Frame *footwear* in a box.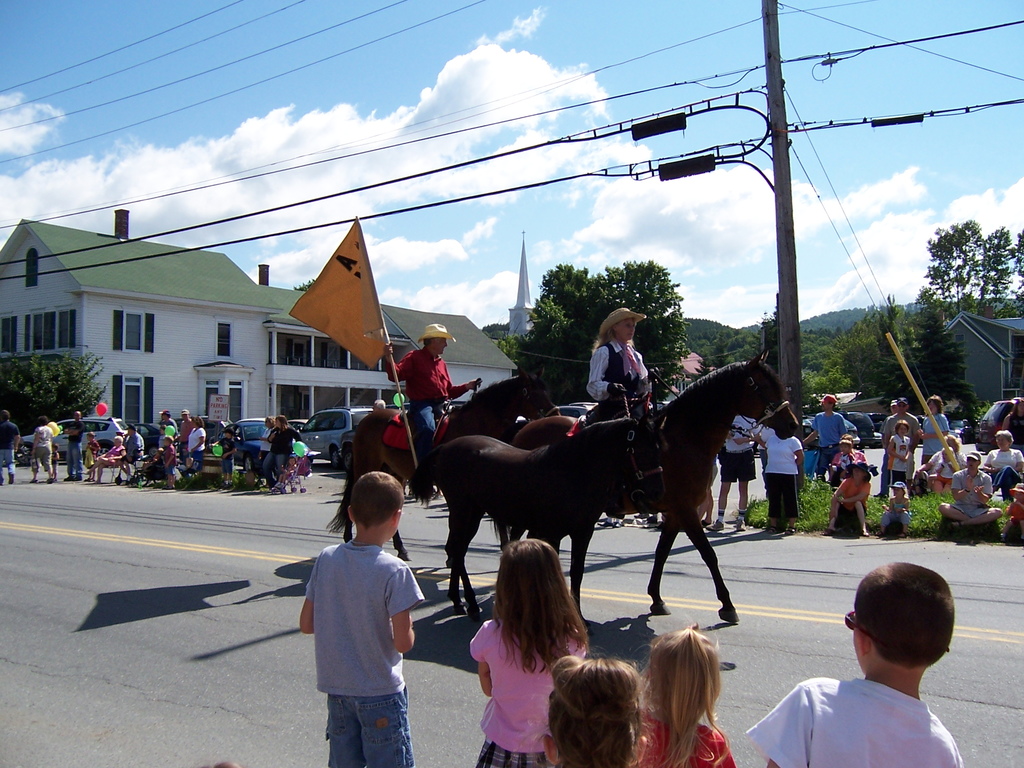
region(705, 520, 729, 528).
